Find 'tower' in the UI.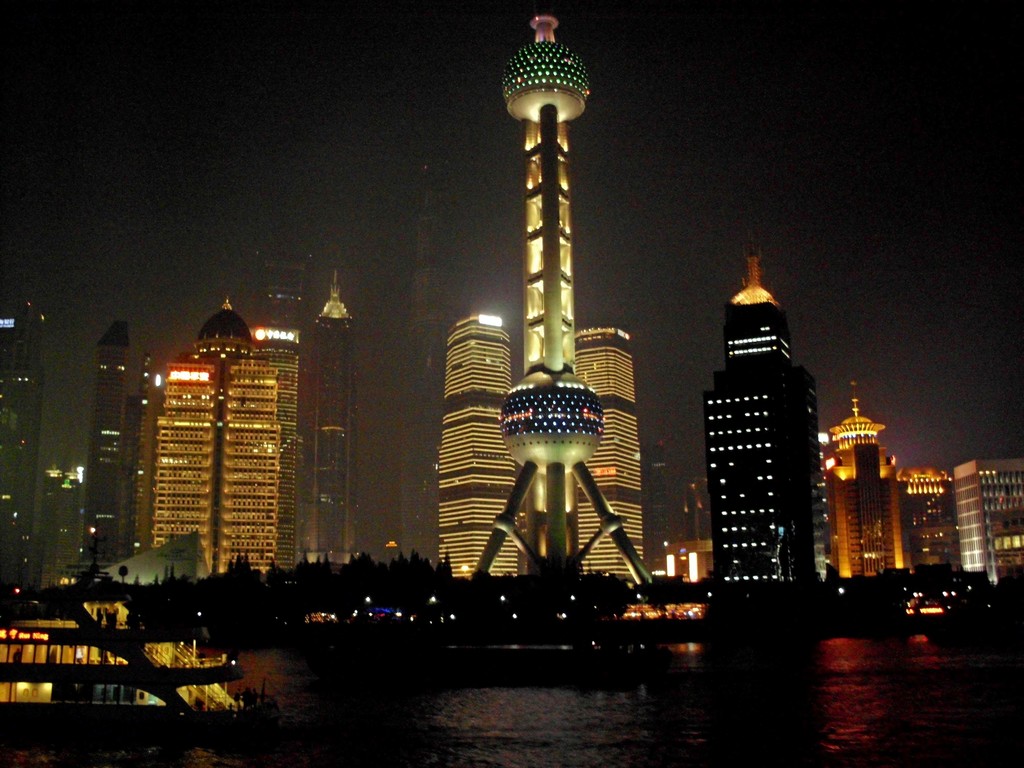
UI element at left=470, top=6, right=652, bottom=579.
